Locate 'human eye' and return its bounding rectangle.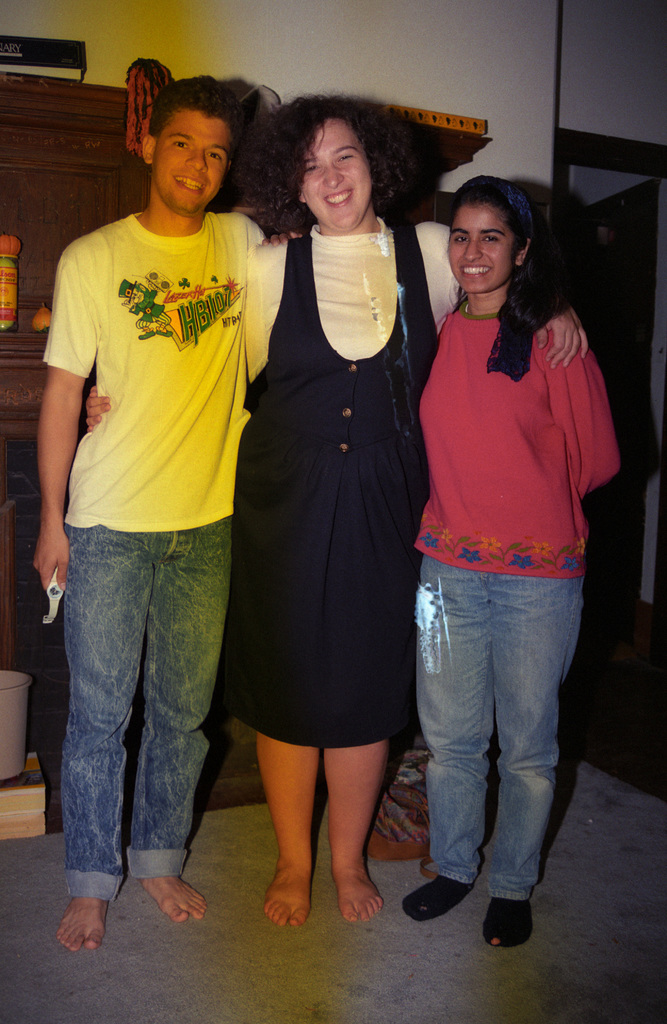
box=[205, 150, 226, 166].
